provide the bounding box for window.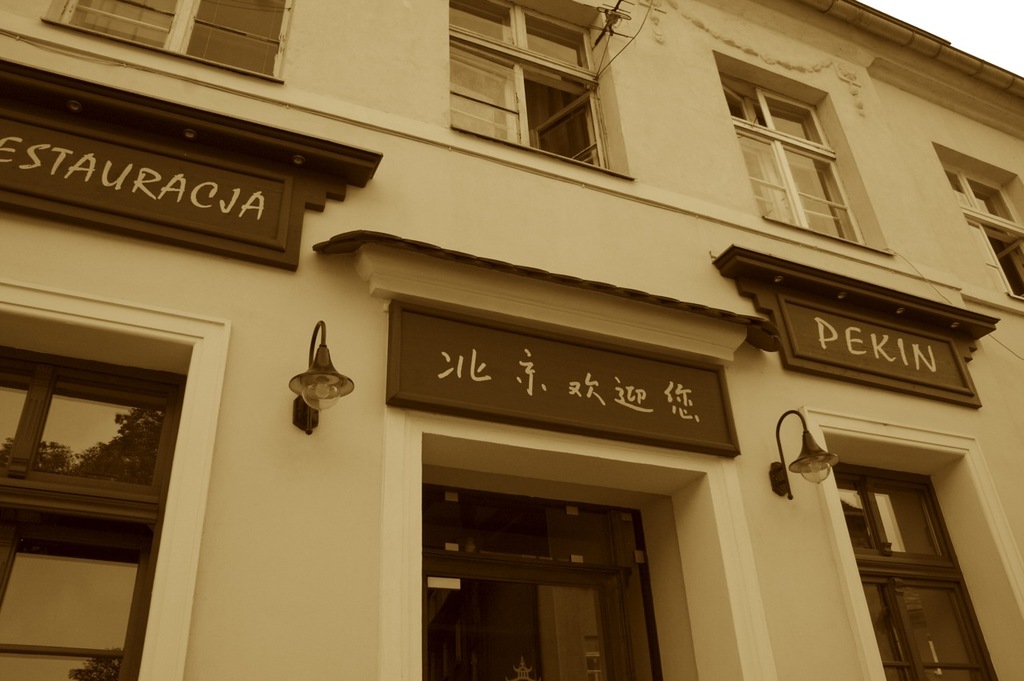
x1=42 y1=0 x2=284 y2=79.
